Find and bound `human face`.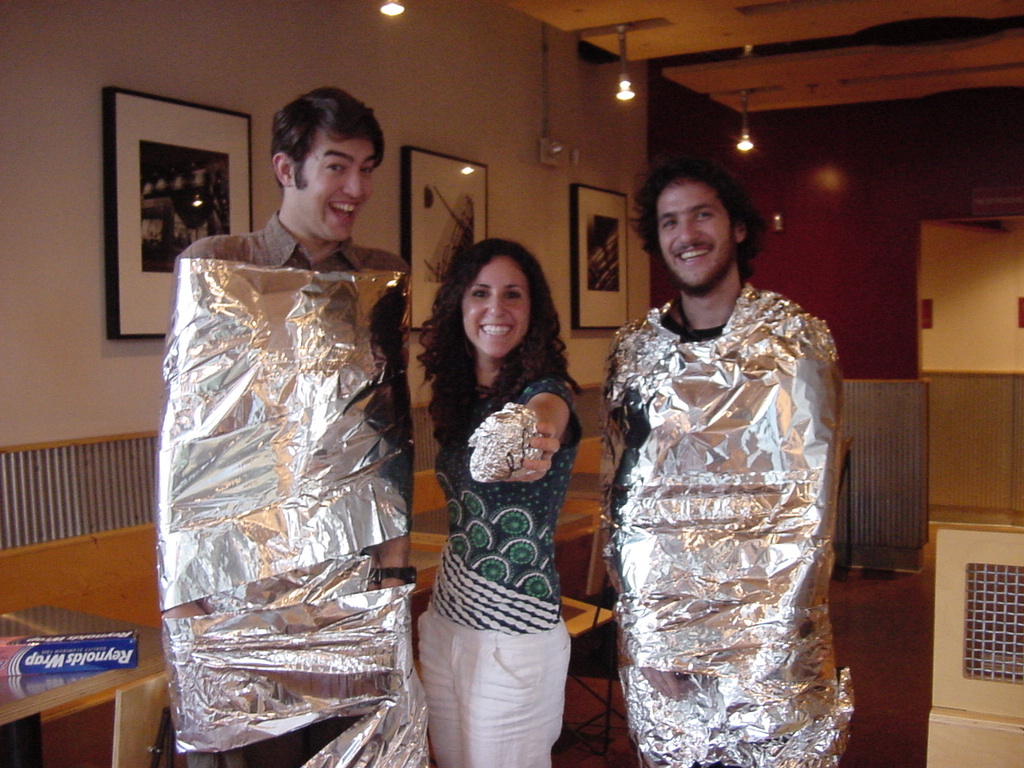
Bound: 292/129/374/243.
